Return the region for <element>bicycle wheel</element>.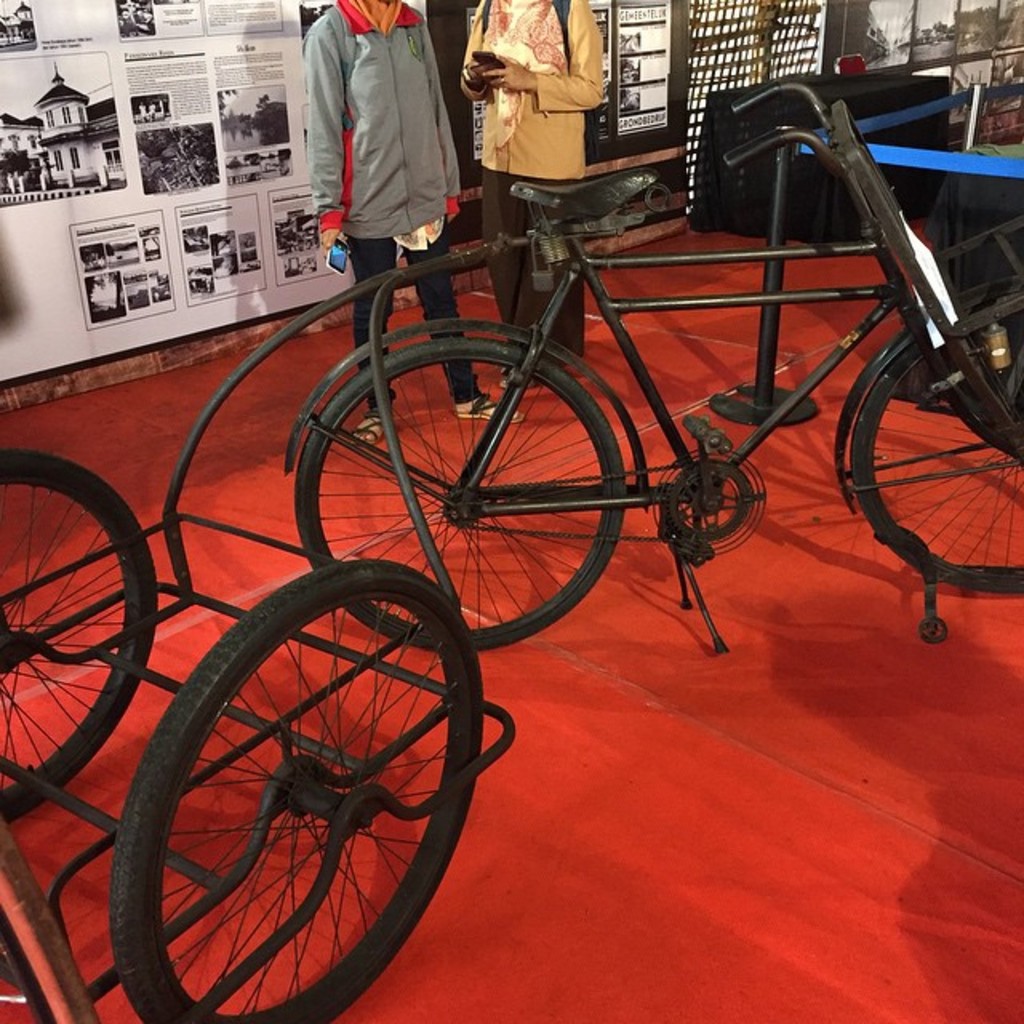
left=288, top=334, right=621, bottom=658.
